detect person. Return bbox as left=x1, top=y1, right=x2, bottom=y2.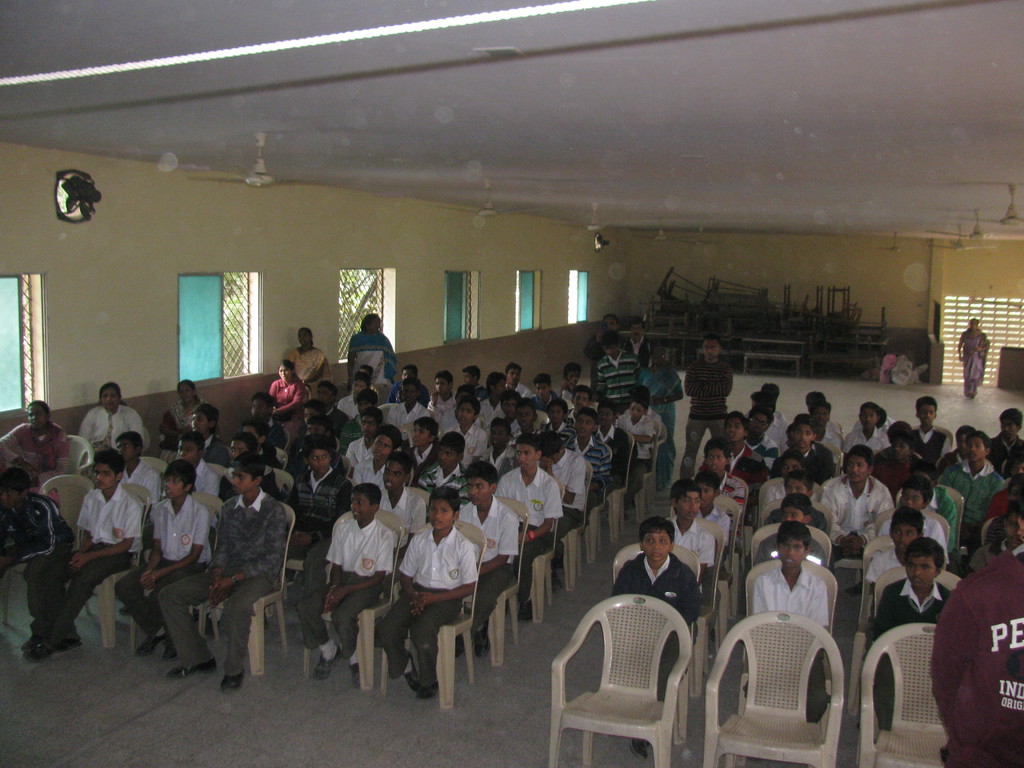
left=78, top=381, right=144, bottom=455.
